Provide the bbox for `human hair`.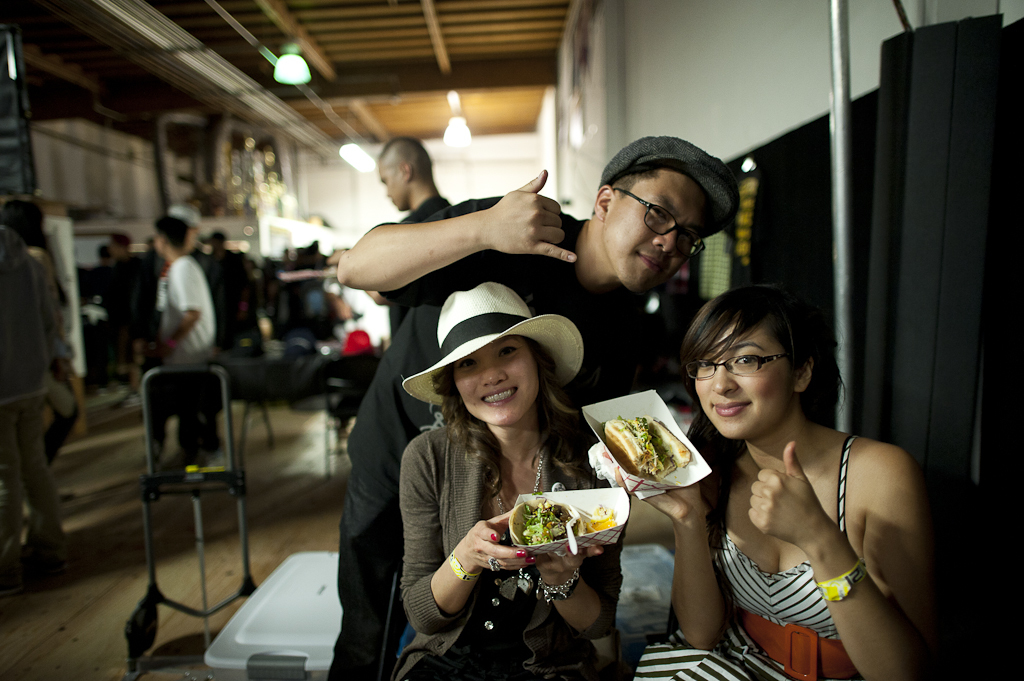
[427, 335, 593, 503].
